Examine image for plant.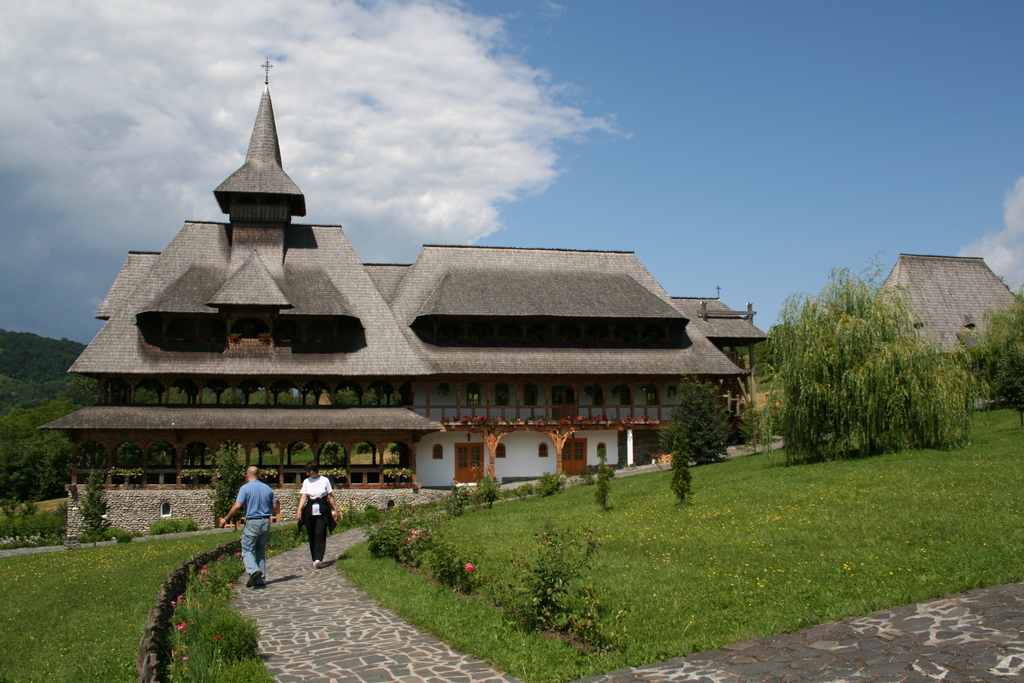
Examination result: select_region(952, 278, 1023, 418).
